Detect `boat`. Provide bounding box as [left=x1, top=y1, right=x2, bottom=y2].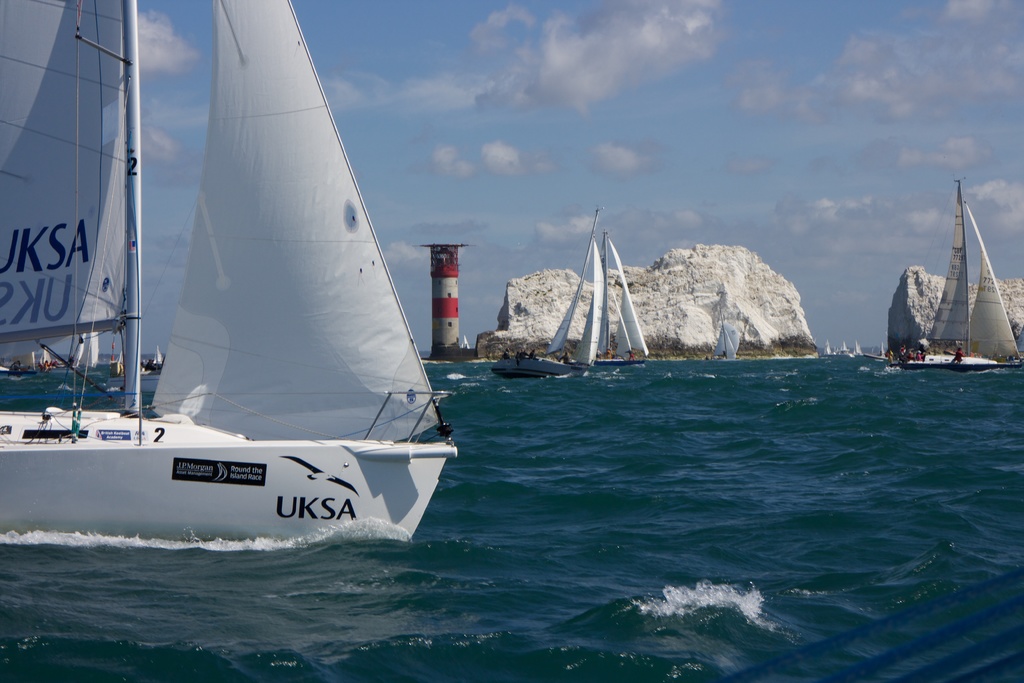
[left=599, top=236, right=652, bottom=364].
